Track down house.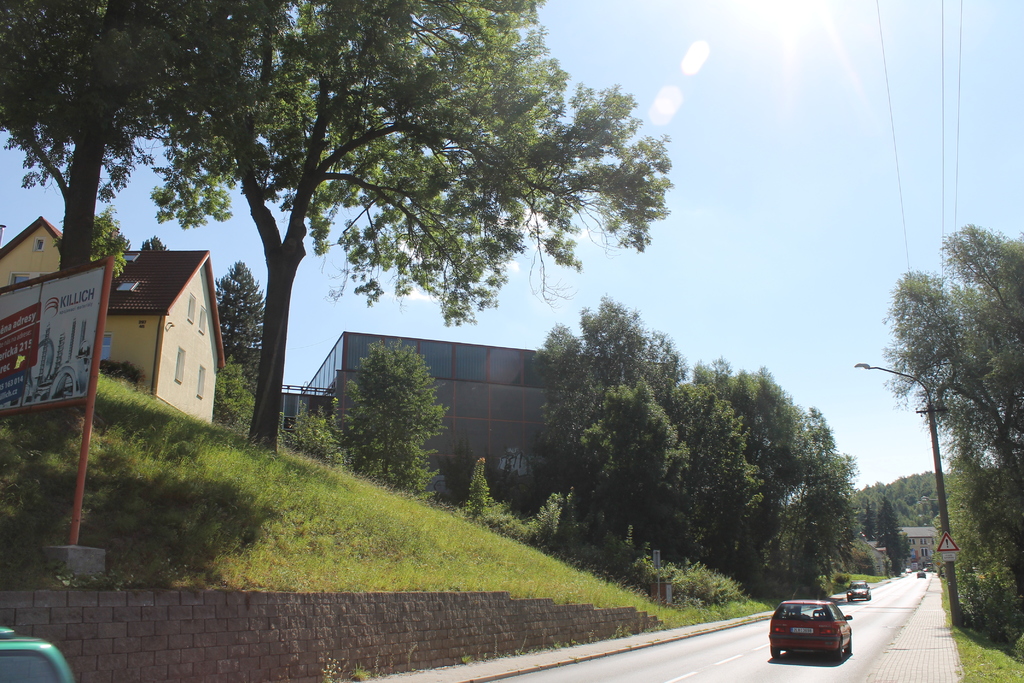
Tracked to [x1=896, y1=525, x2=941, y2=562].
